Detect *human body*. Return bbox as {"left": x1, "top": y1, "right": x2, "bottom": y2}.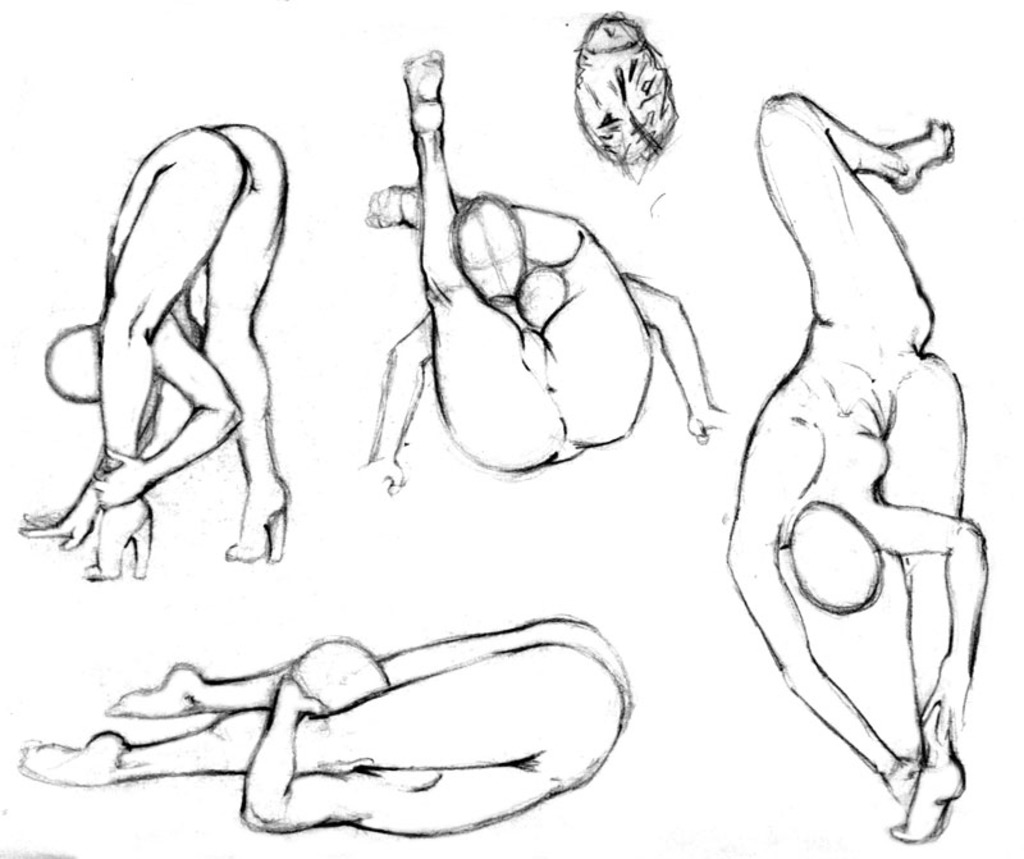
{"left": 724, "top": 90, "right": 1004, "bottom": 845}.
